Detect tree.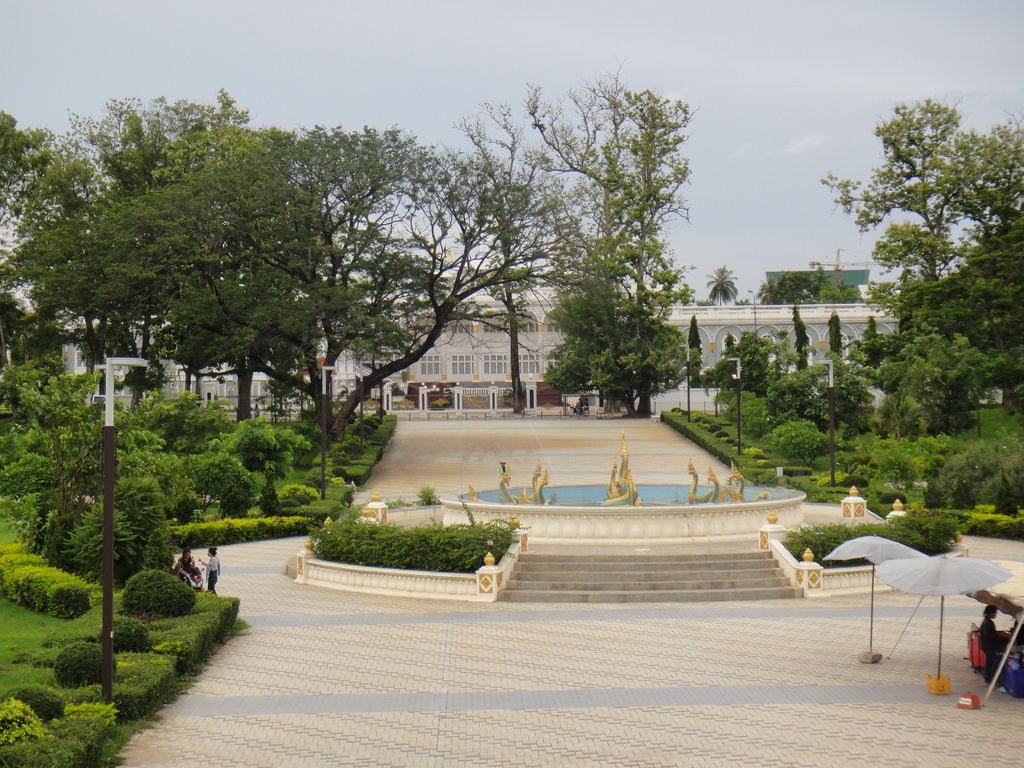
Detected at 790/308/812/371.
